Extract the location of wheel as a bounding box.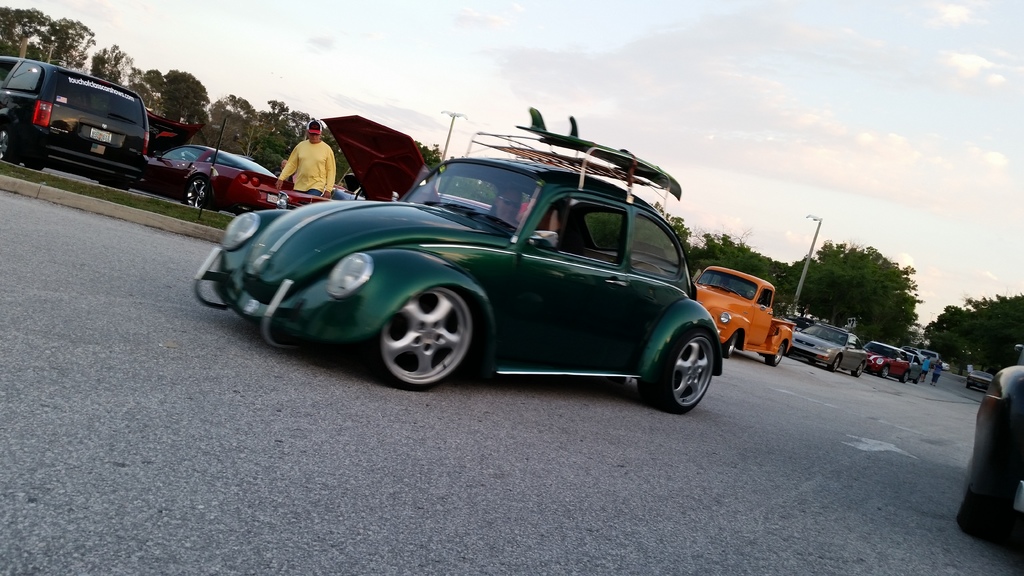
crop(957, 468, 1009, 541).
